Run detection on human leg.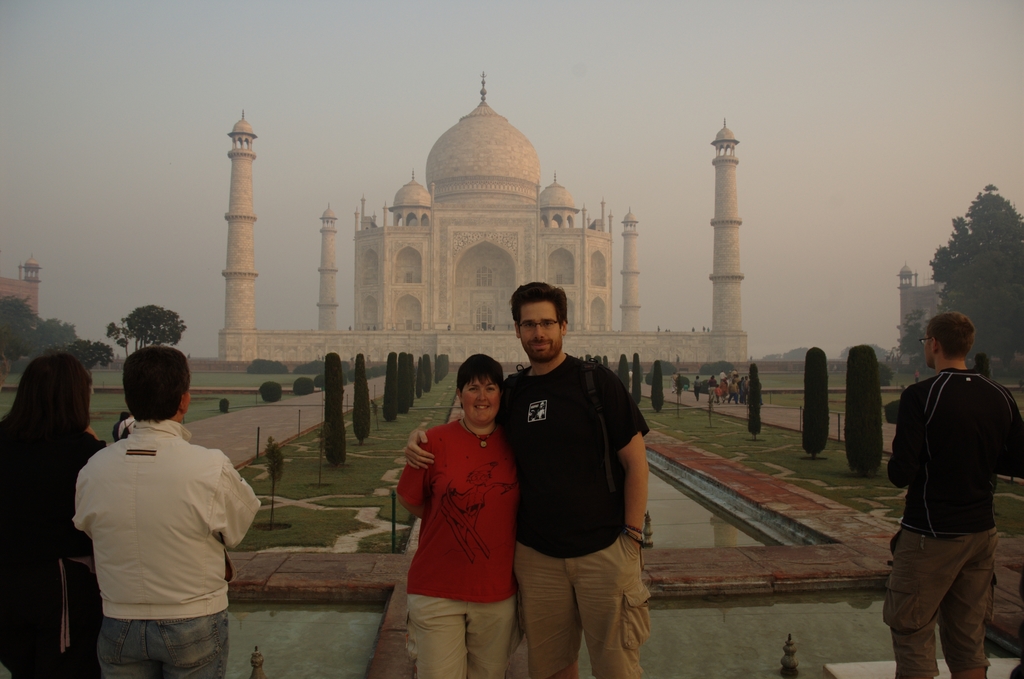
Result: box=[465, 597, 520, 676].
